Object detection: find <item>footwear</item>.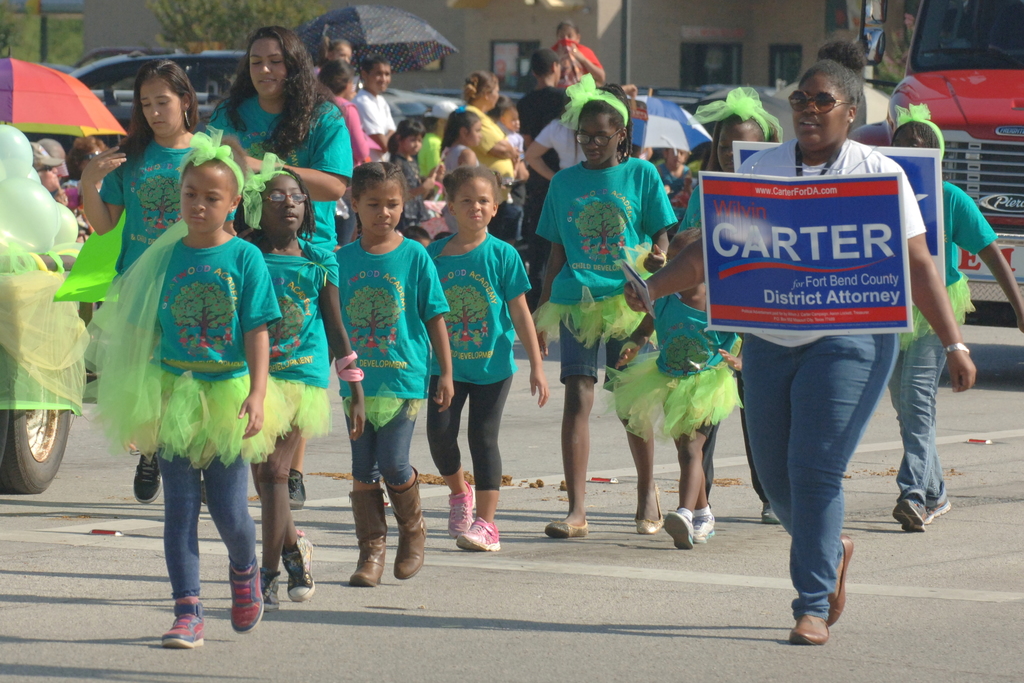
{"x1": 228, "y1": 557, "x2": 268, "y2": 629}.
